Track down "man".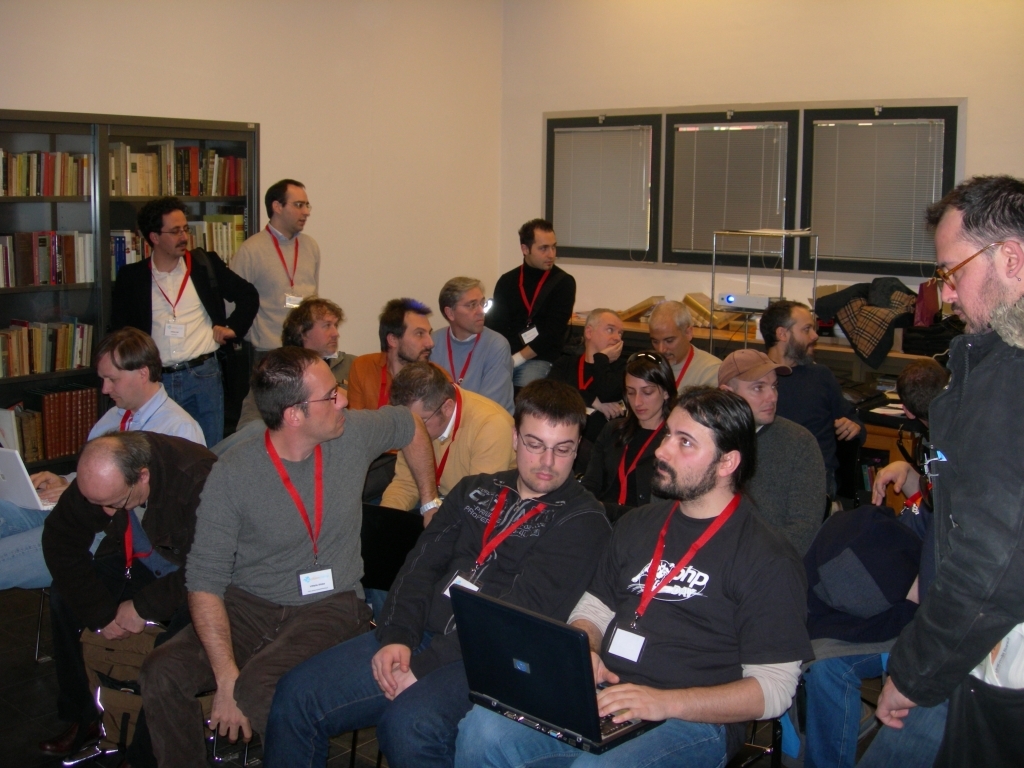
Tracked to (x1=635, y1=292, x2=718, y2=390).
